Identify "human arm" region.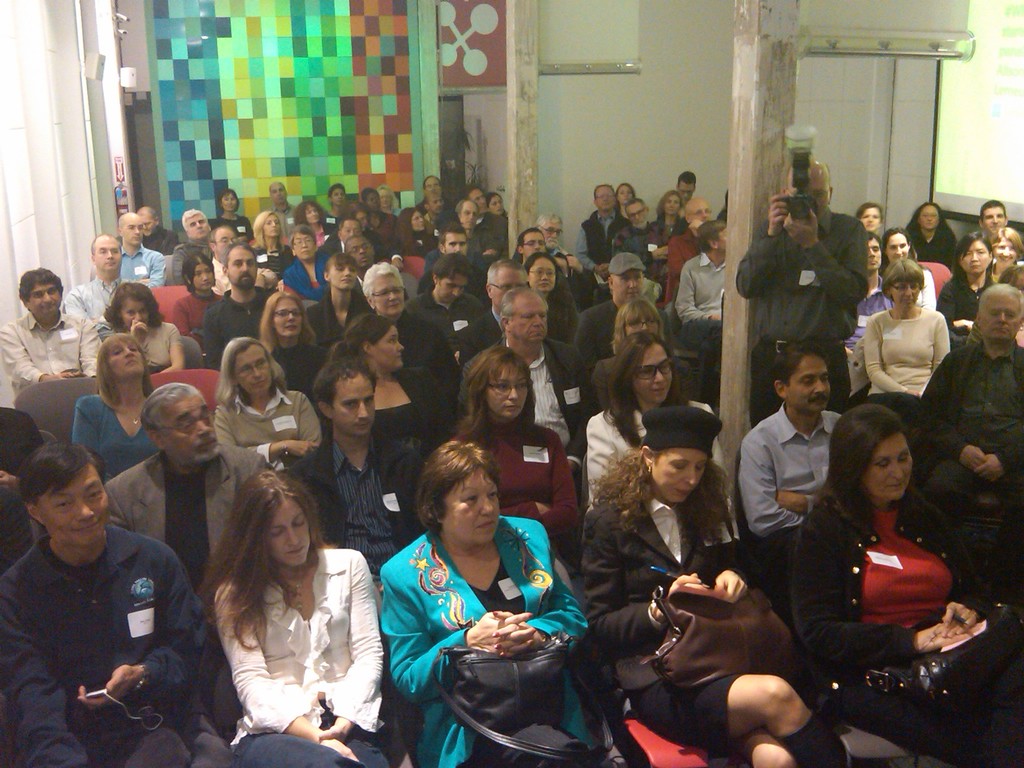
Region: (380, 225, 405, 270).
